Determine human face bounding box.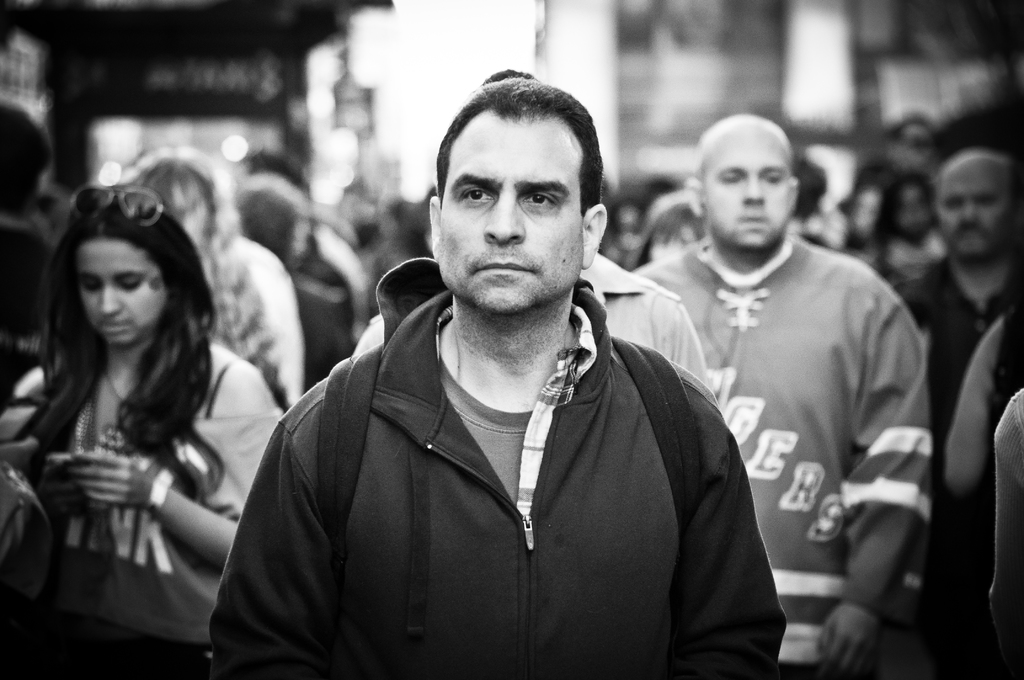
Determined: detection(427, 109, 591, 312).
